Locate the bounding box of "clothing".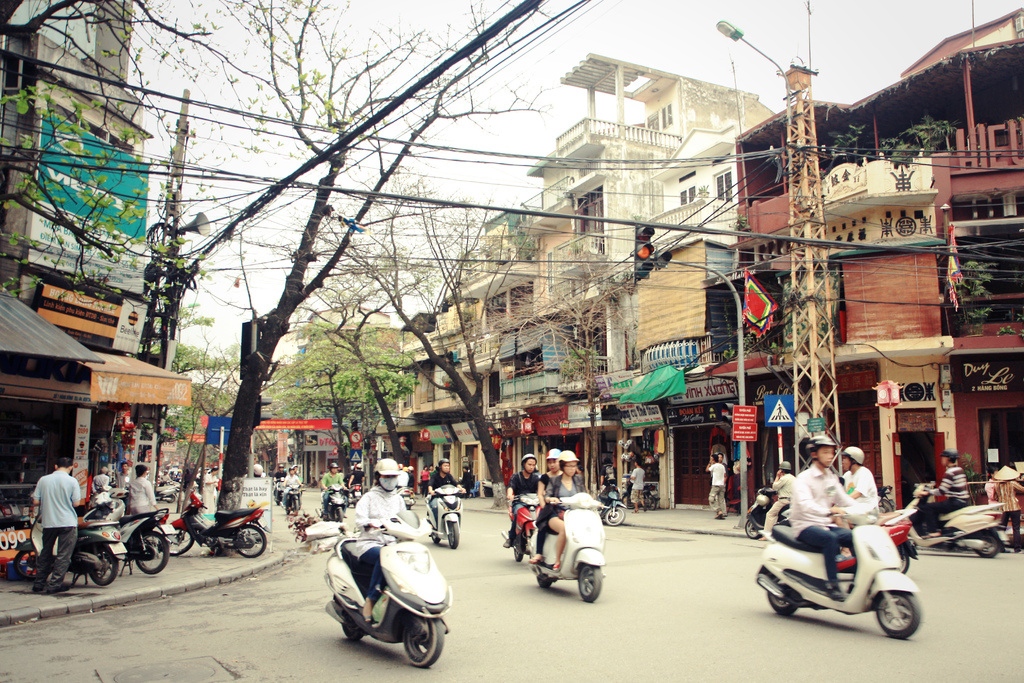
Bounding box: rect(462, 472, 476, 495).
